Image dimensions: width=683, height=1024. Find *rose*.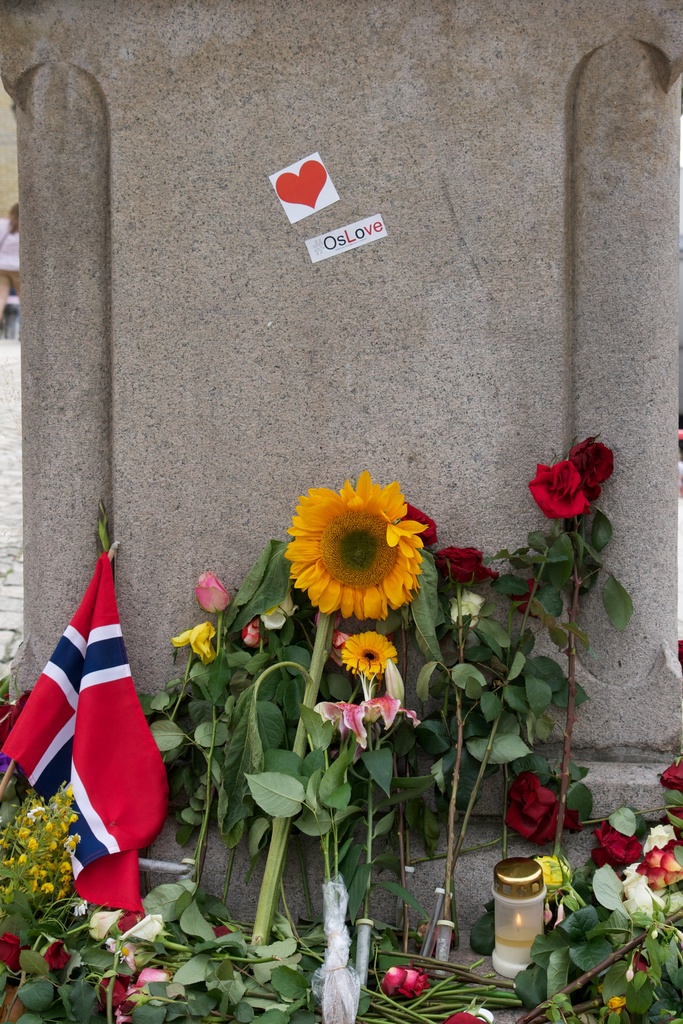
(531,854,573,898).
